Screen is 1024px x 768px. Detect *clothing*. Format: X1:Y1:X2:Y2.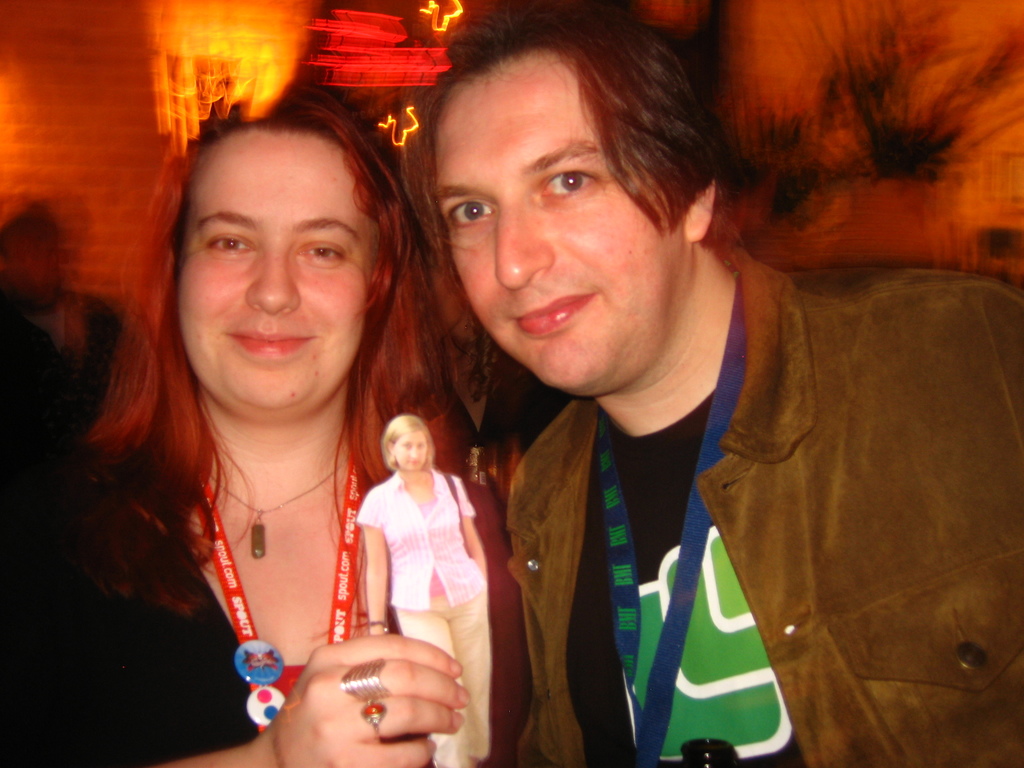
0:430:248:767.
